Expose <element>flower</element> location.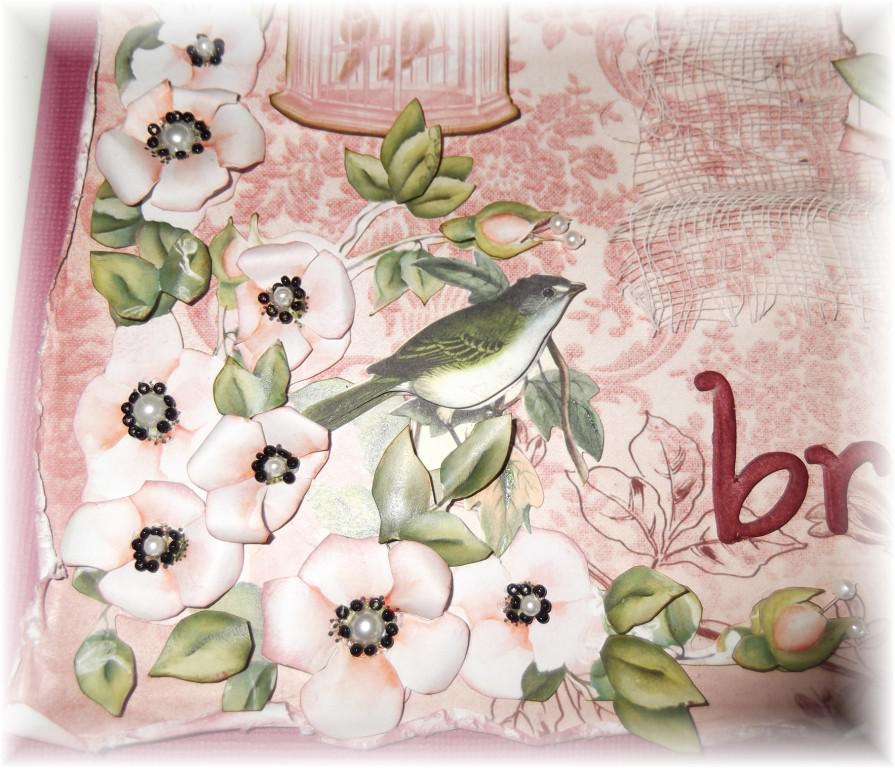
Exposed at (left=446, top=523, right=613, bottom=704).
